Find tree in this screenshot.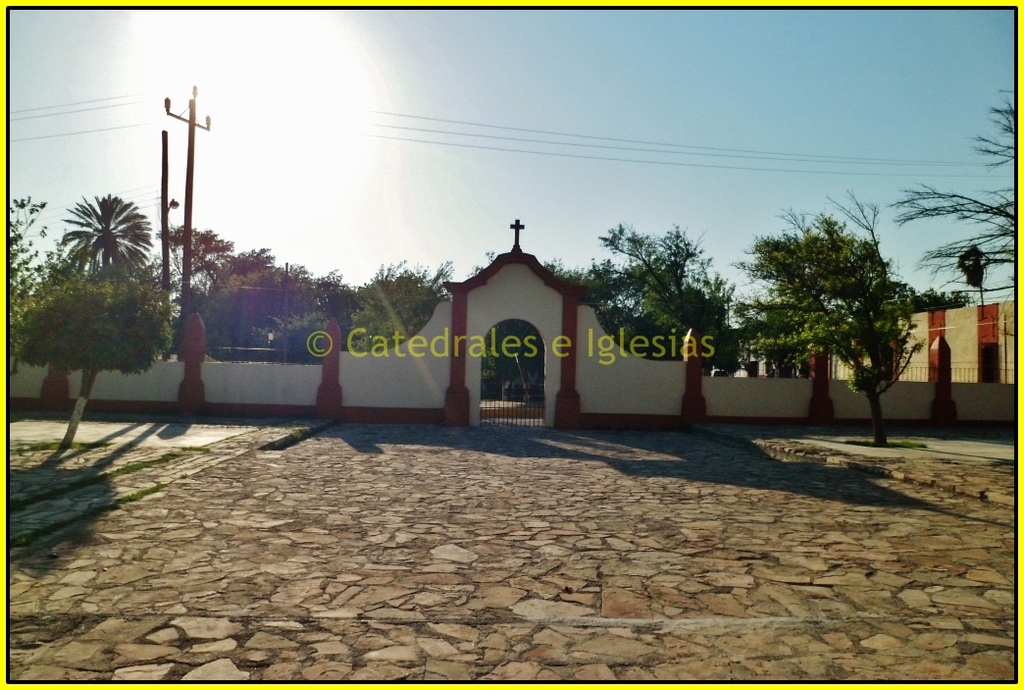
The bounding box for tree is [15, 265, 172, 446].
